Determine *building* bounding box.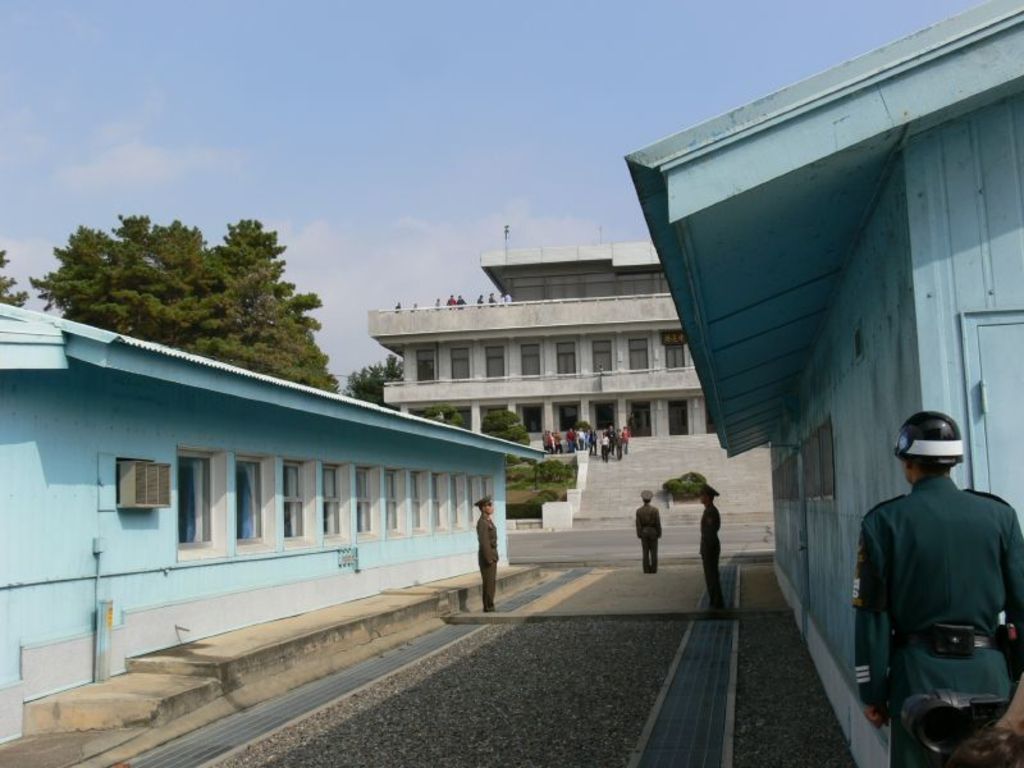
Determined: l=365, t=224, r=721, b=442.
